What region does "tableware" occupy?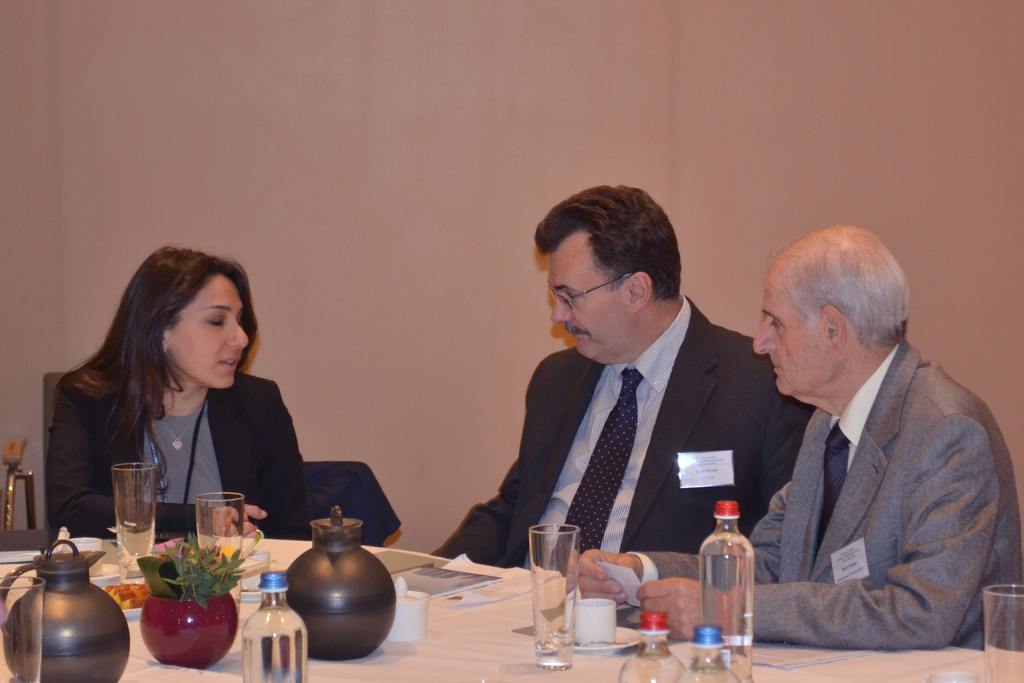
192, 491, 247, 614.
